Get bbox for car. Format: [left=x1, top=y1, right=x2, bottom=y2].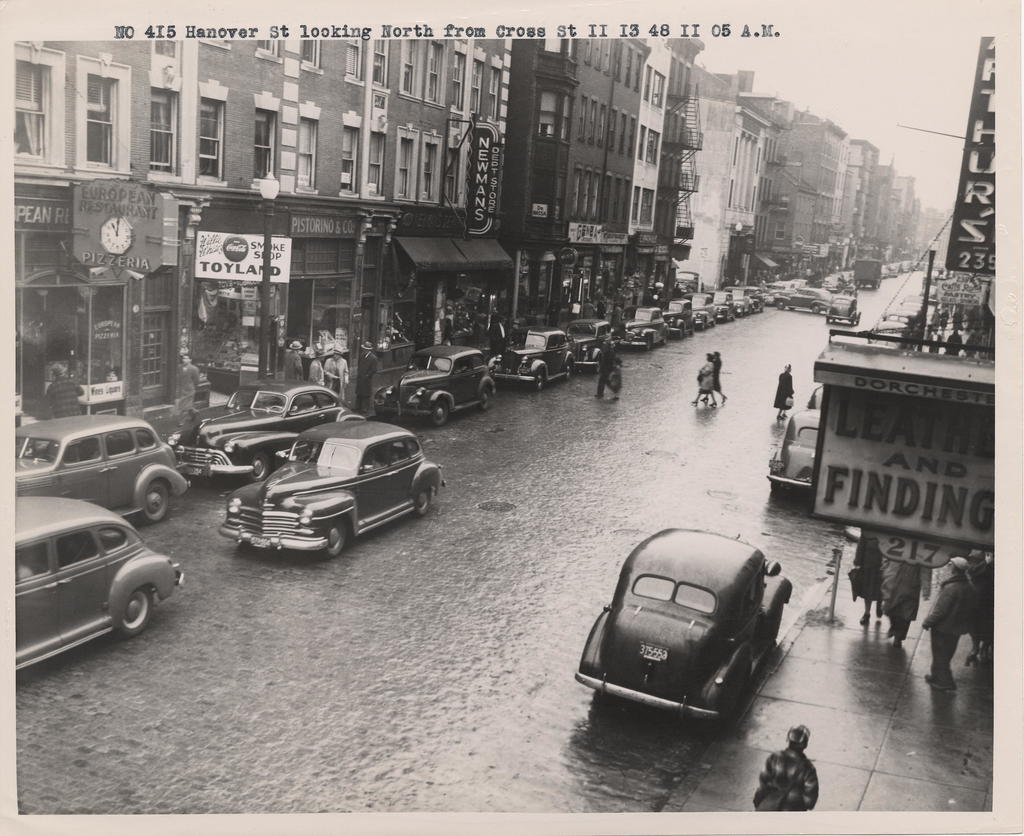
[left=571, top=322, right=611, bottom=365].
